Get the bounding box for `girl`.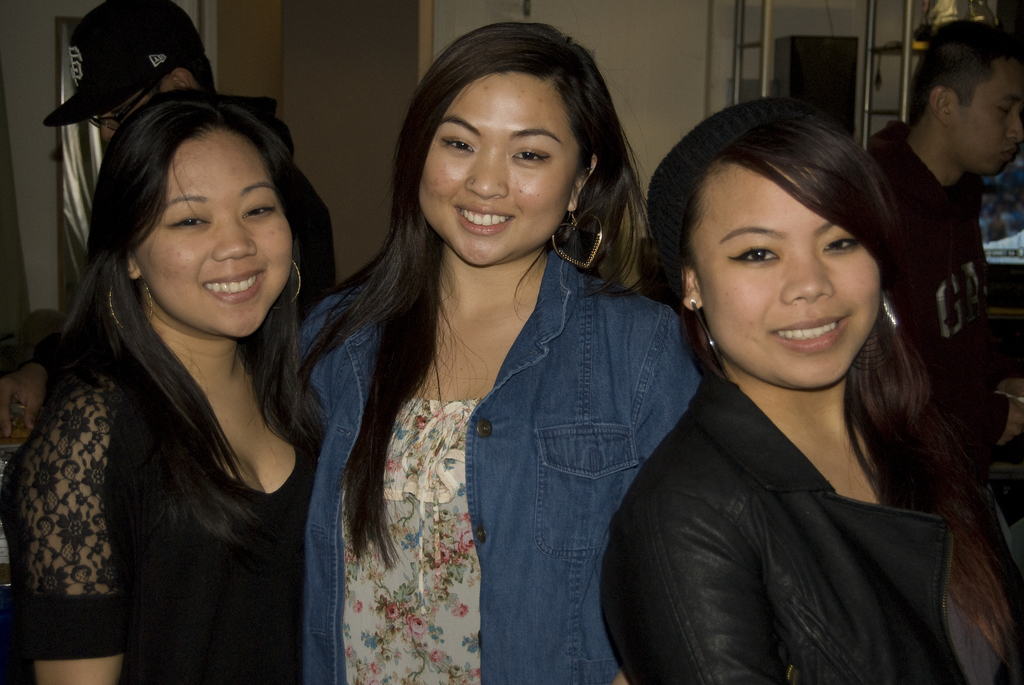
BBox(598, 89, 1023, 684).
